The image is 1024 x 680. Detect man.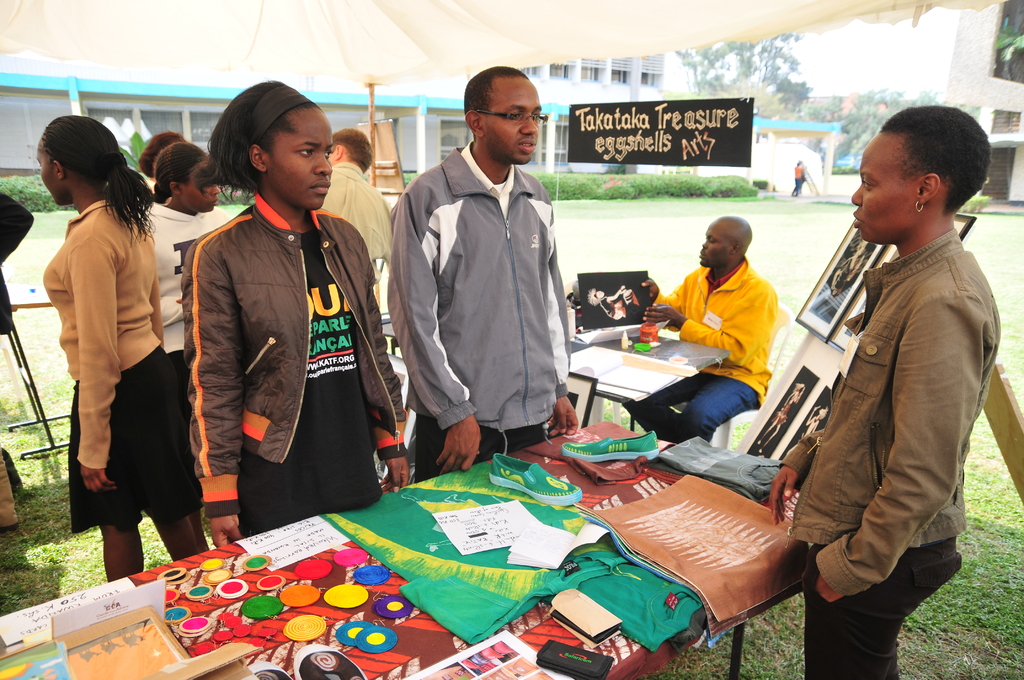
Detection: box(310, 129, 390, 280).
